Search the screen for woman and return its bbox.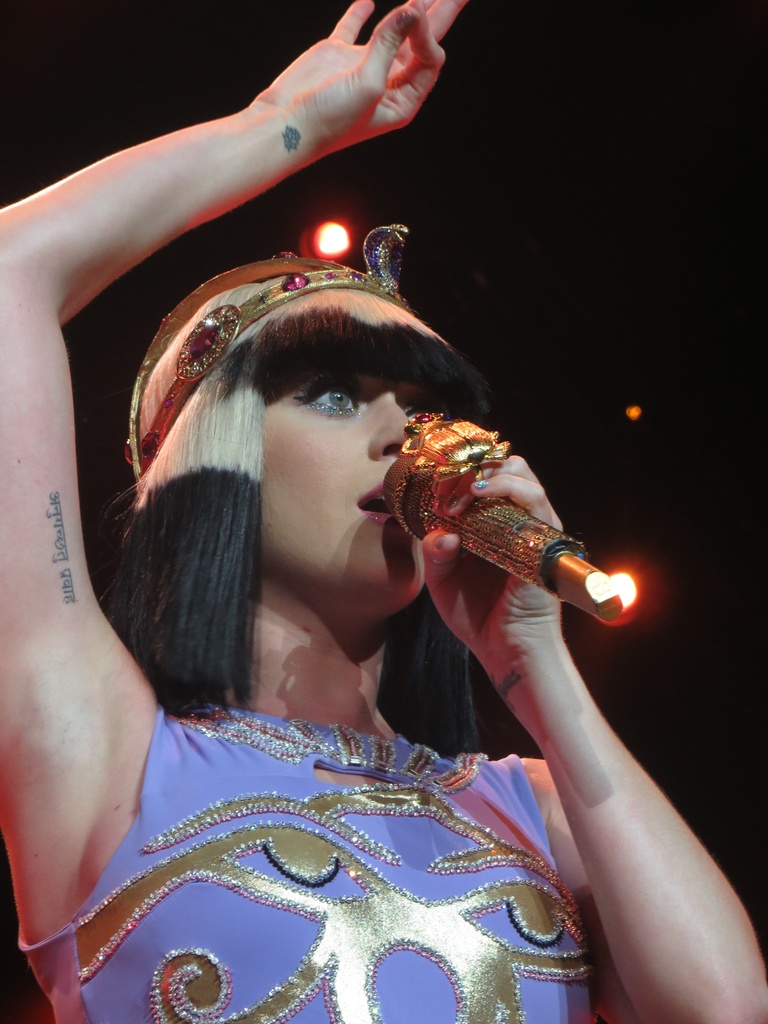
Found: bbox=(0, 171, 657, 1006).
